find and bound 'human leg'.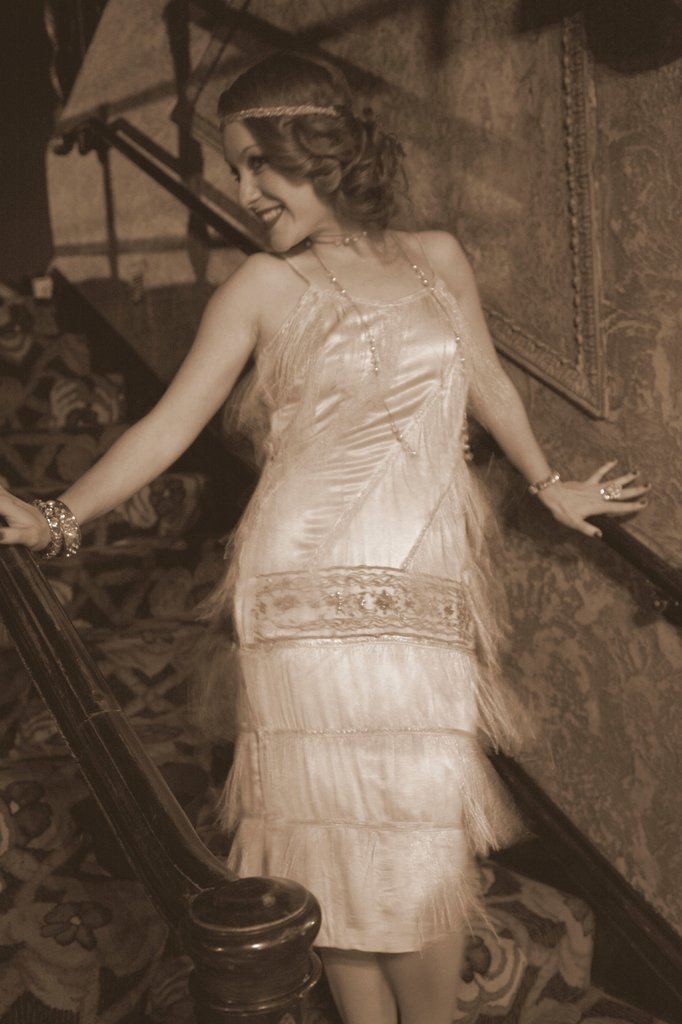
Bound: [left=373, top=944, right=466, bottom=1023].
